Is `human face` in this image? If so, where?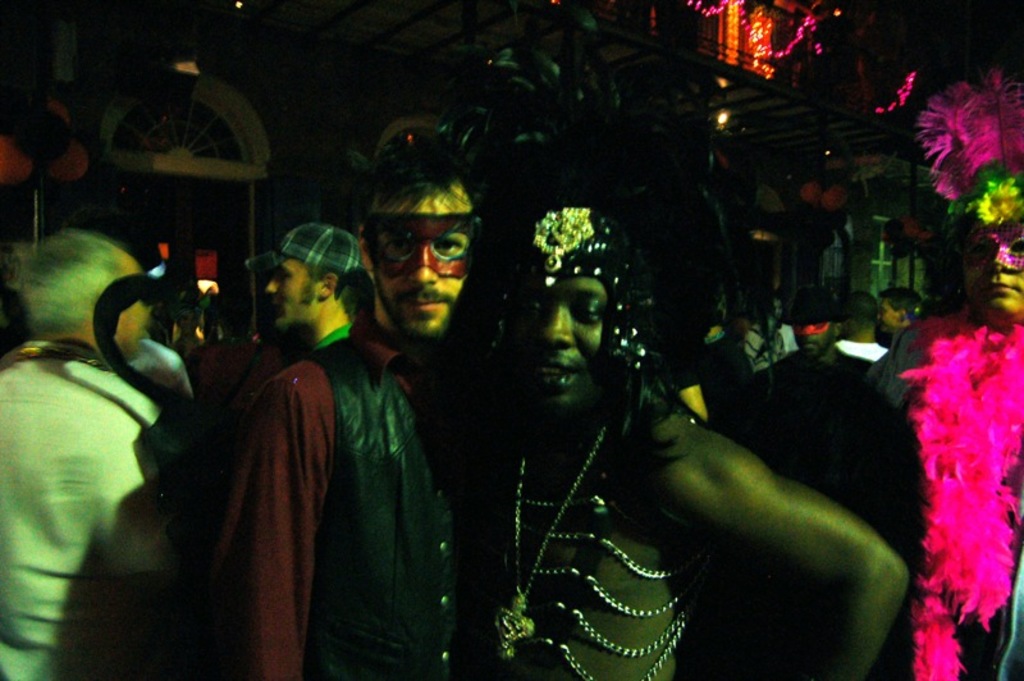
Yes, at 960, 251, 1023, 312.
